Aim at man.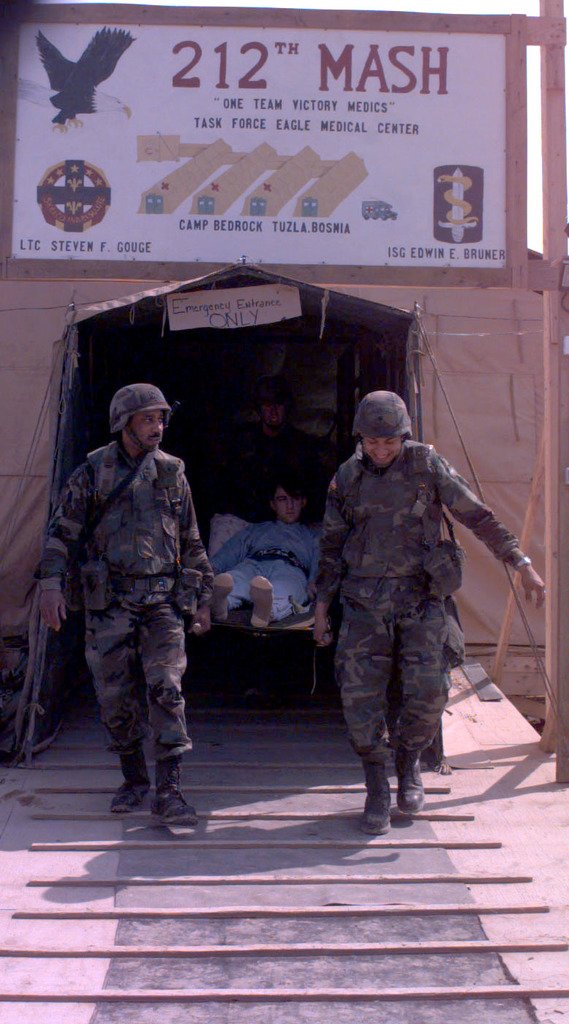
Aimed at Rect(192, 455, 298, 655).
